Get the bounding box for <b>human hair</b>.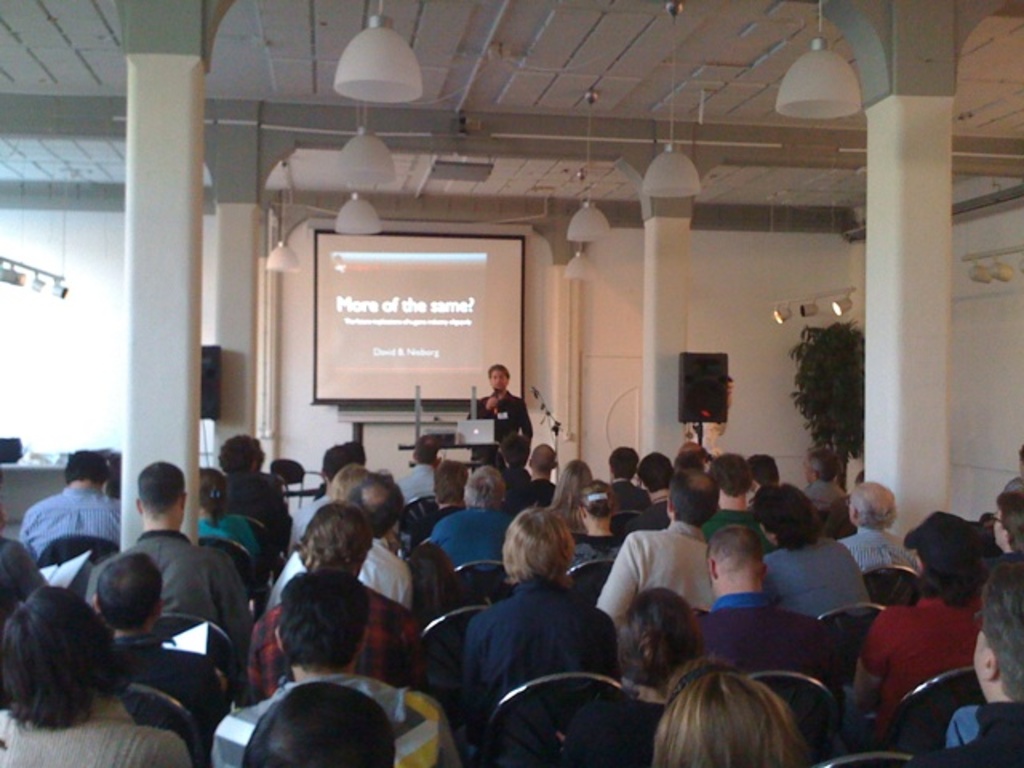
747:483:818:547.
